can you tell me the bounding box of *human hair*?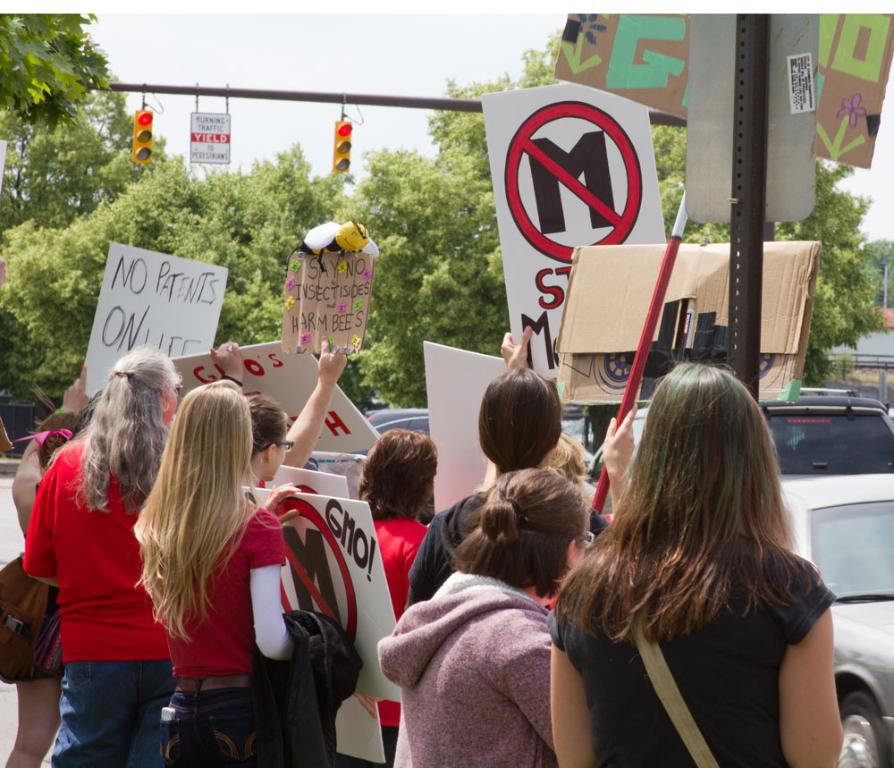
(449,469,593,596).
